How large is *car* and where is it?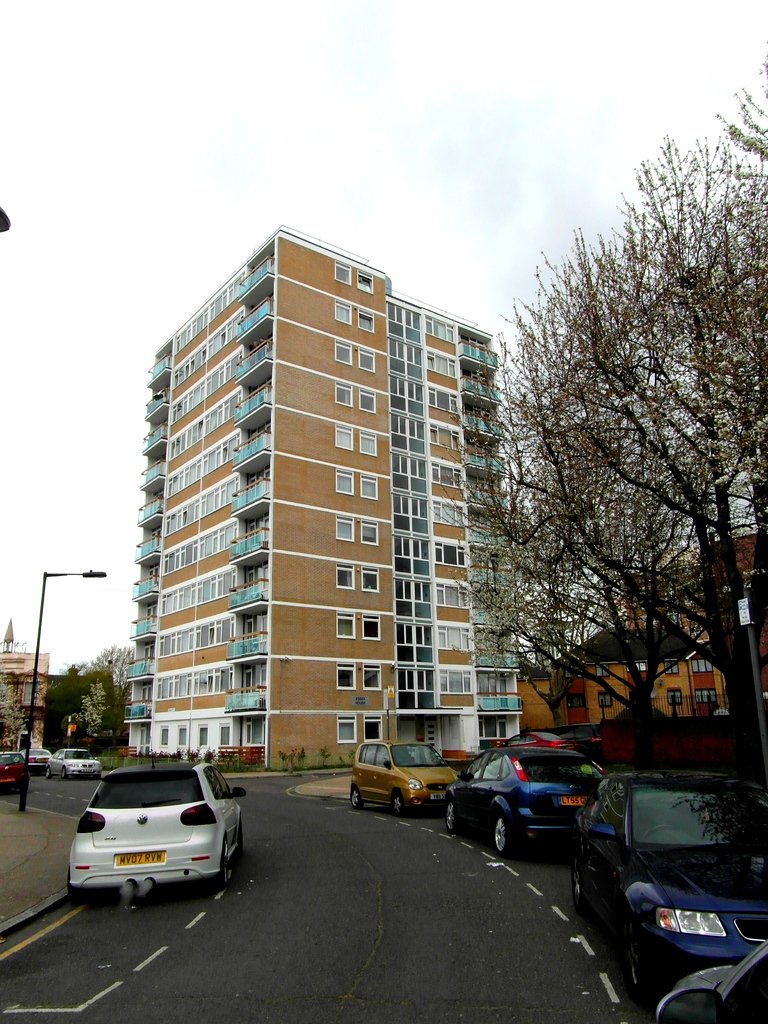
Bounding box: (x1=65, y1=758, x2=247, y2=886).
